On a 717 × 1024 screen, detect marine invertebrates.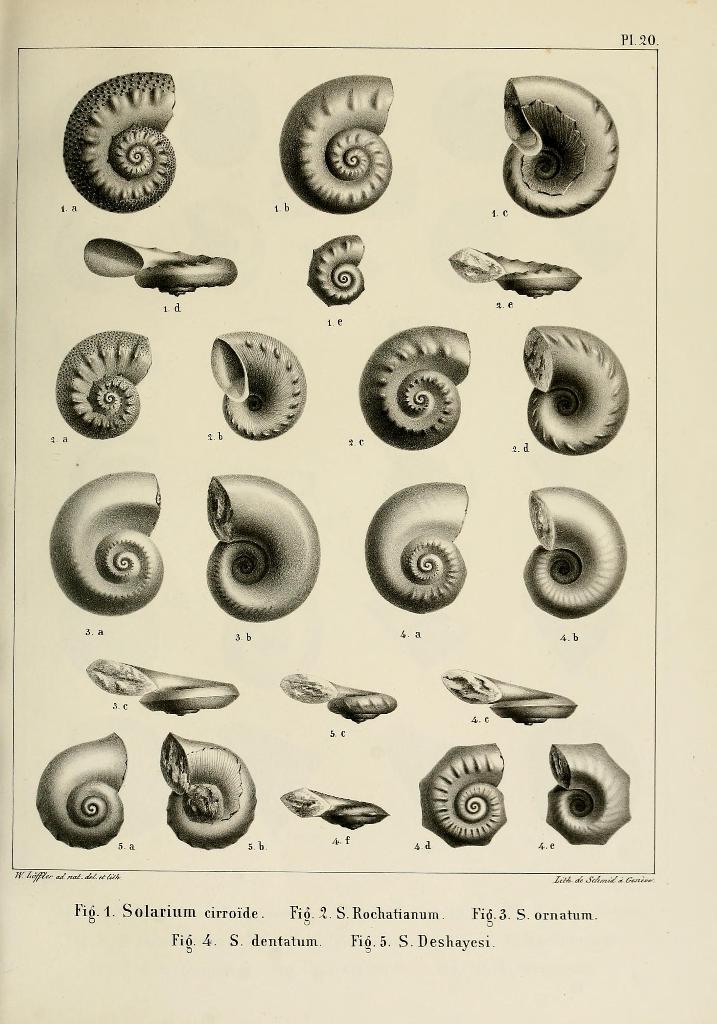
<bbox>423, 672, 579, 719</bbox>.
